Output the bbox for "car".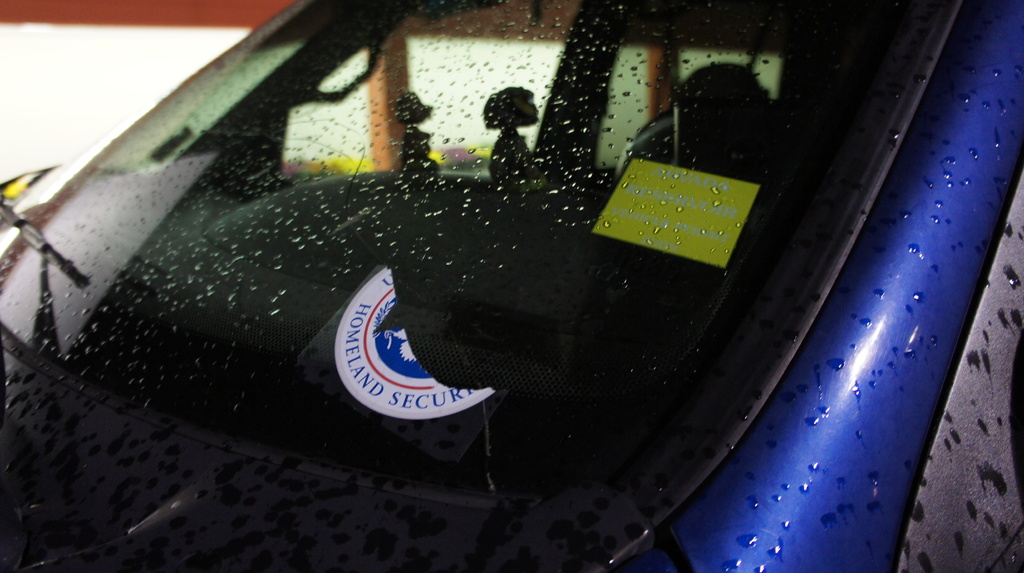
region(0, 0, 1023, 572).
